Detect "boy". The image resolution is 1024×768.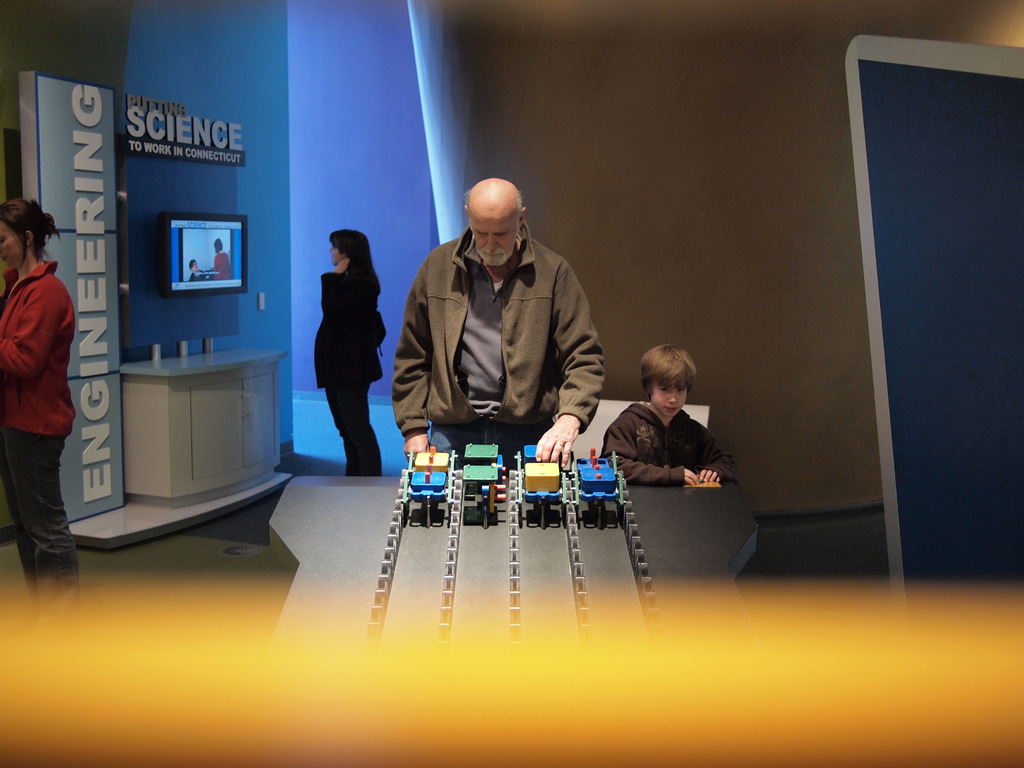
<region>600, 341, 733, 504</region>.
